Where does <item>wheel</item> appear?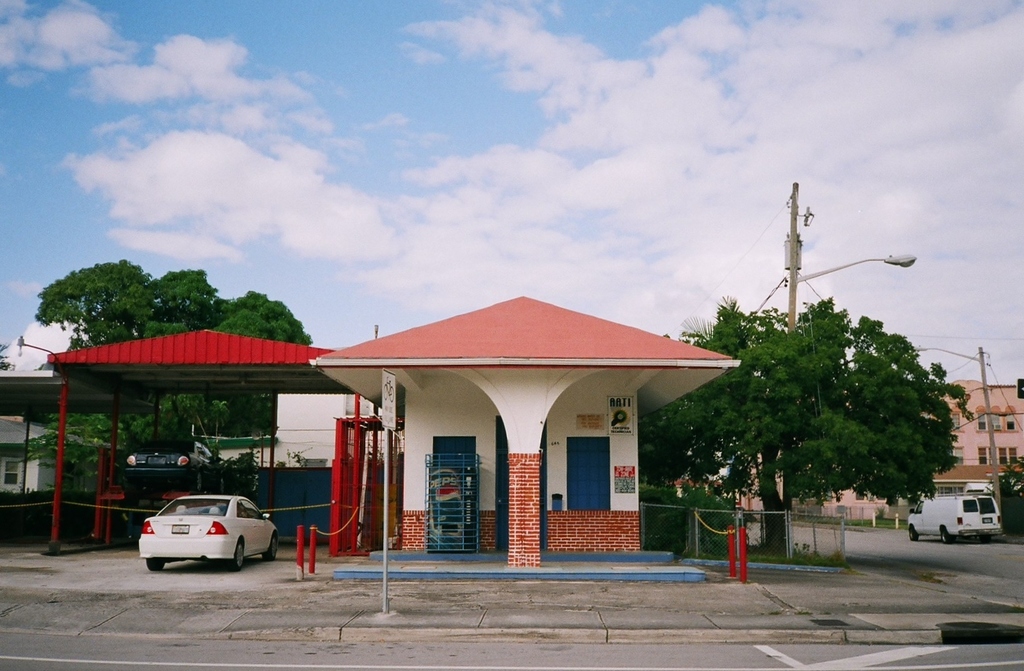
Appears at [left=940, top=530, right=951, bottom=544].
